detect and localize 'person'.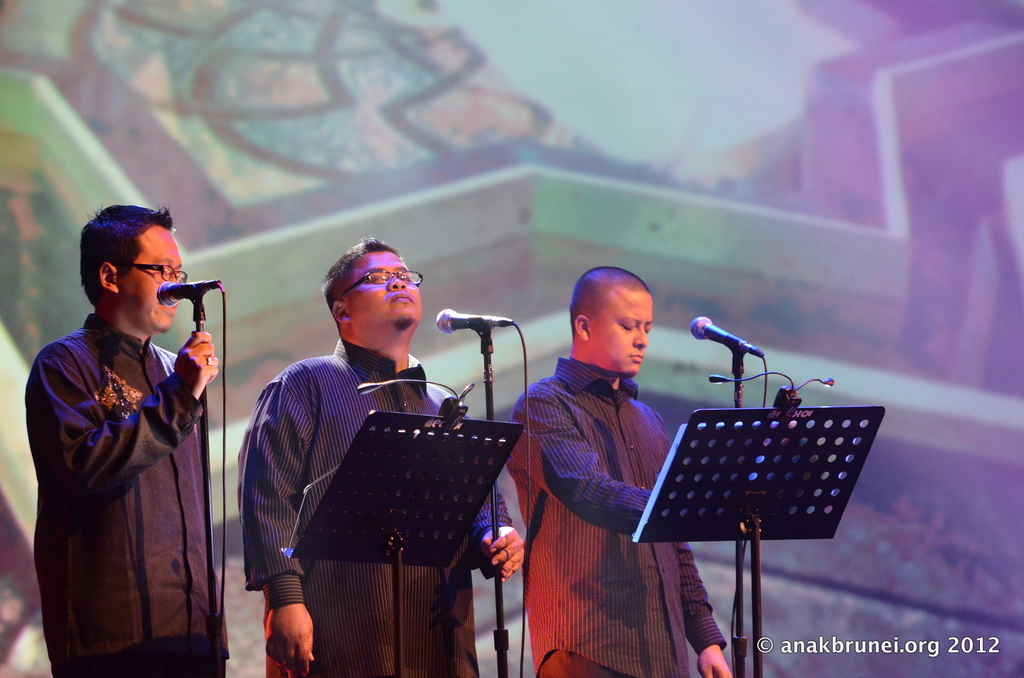
Localized at {"left": 506, "top": 247, "right": 710, "bottom": 672}.
